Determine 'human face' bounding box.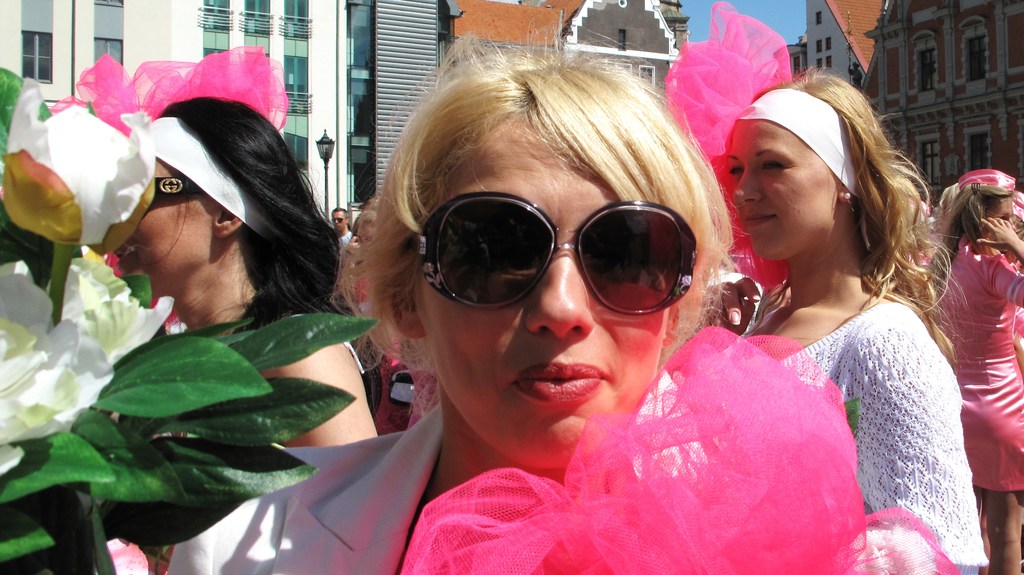
Determined: select_region(419, 119, 674, 467).
